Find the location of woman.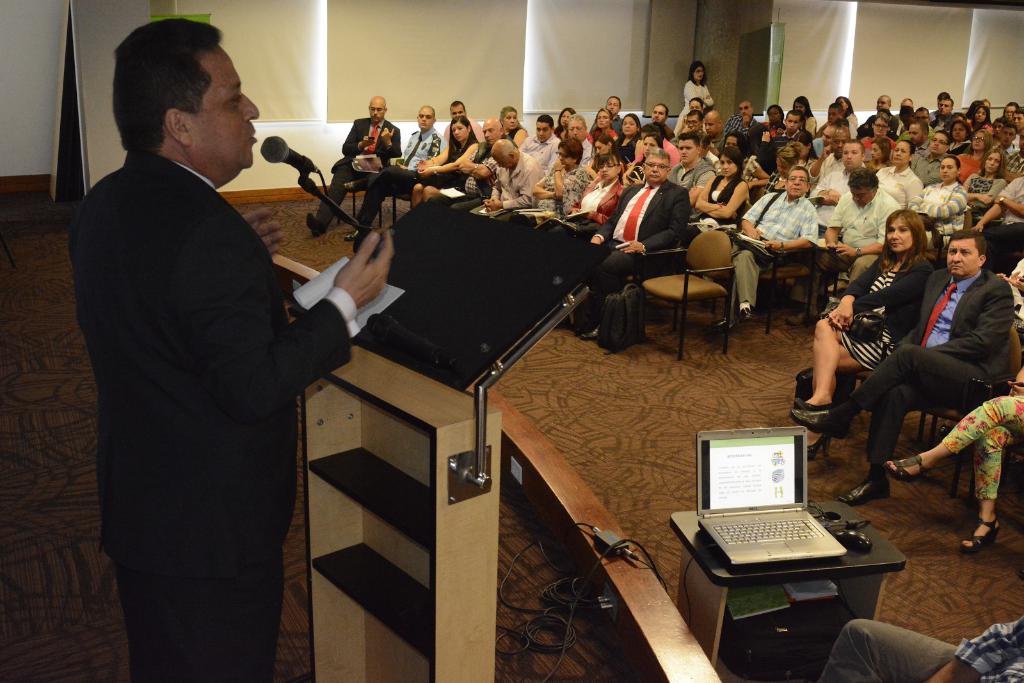
Location: pyautogui.locateOnScreen(786, 129, 828, 182).
